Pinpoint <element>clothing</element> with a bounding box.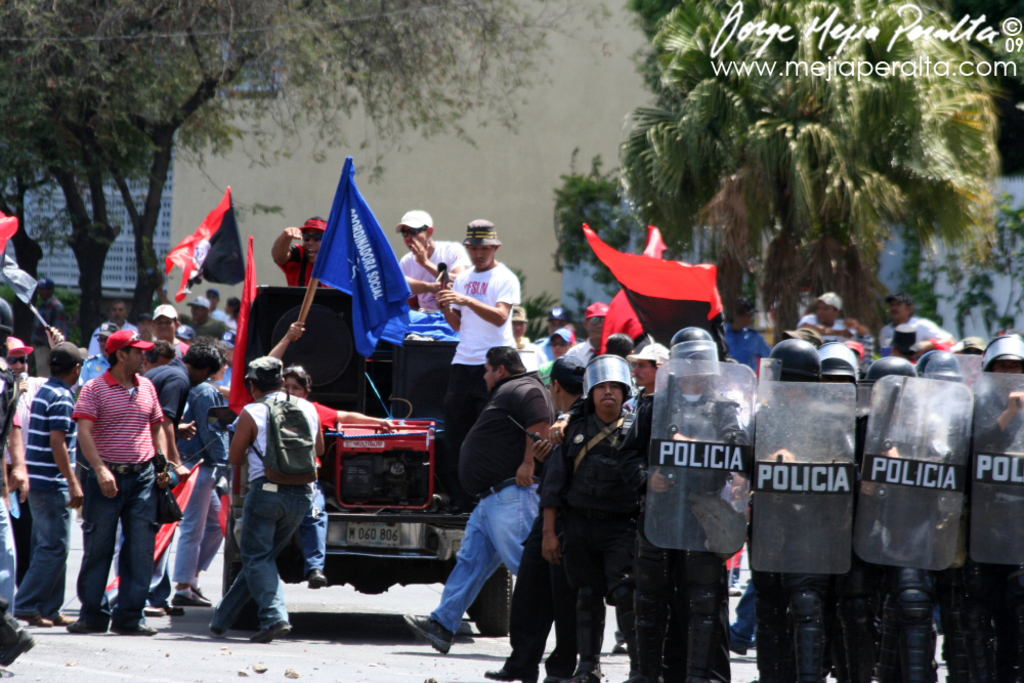
<region>508, 409, 575, 661</region>.
